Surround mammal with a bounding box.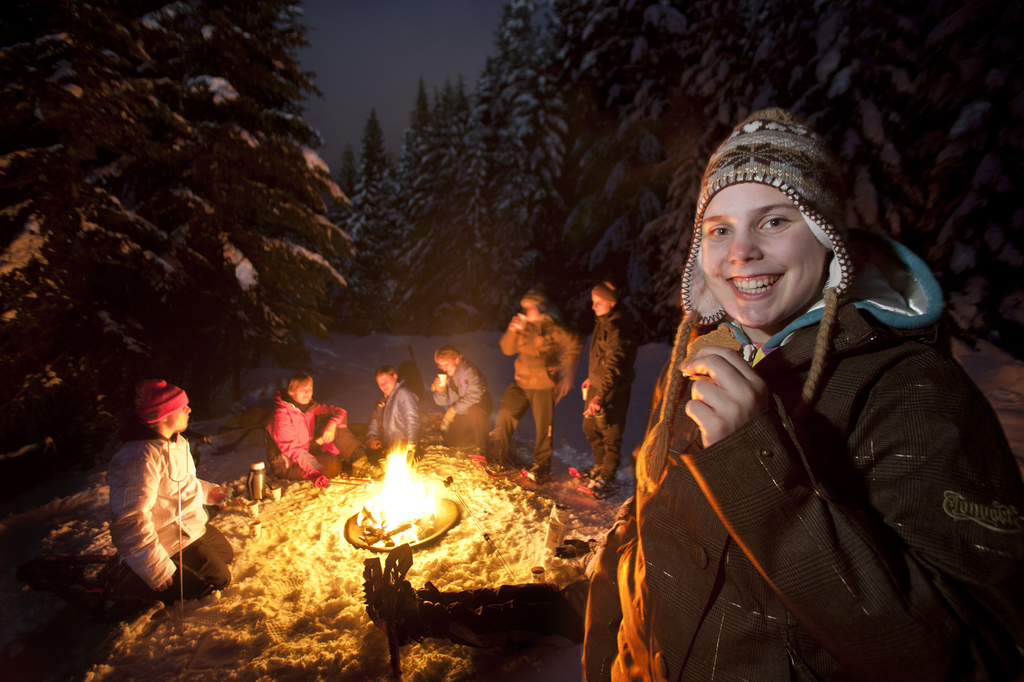
593,113,1023,681.
